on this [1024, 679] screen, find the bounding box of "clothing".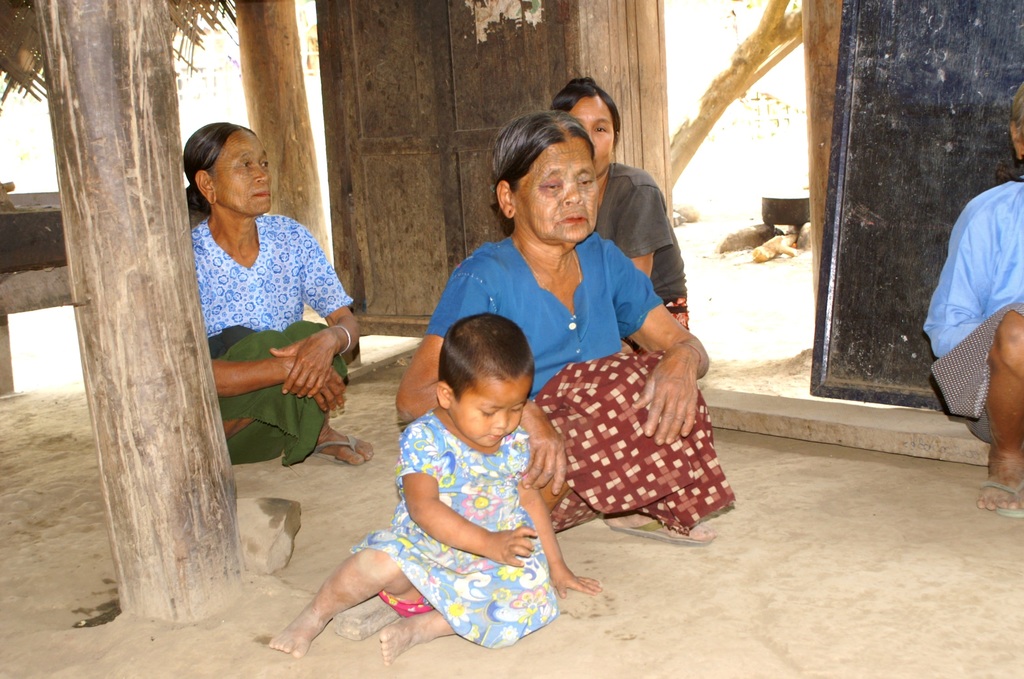
Bounding box: (419, 232, 733, 534).
